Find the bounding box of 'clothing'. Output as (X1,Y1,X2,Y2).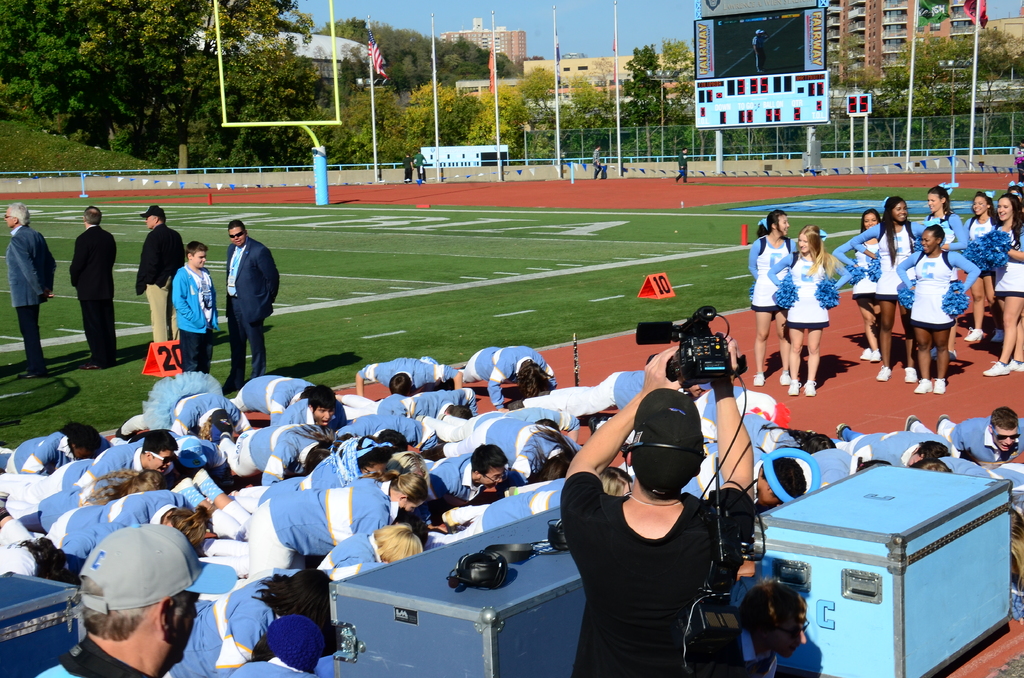
(340,391,477,418).
